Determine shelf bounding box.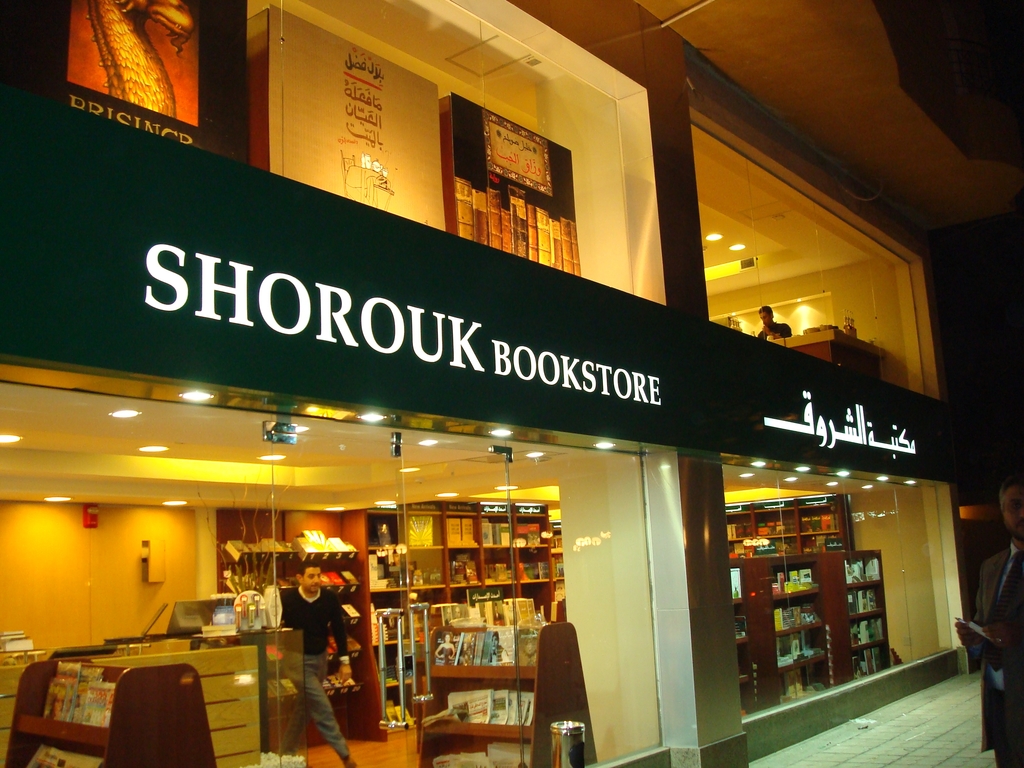
Determined: <bbox>726, 504, 882, 715</bbox>.
